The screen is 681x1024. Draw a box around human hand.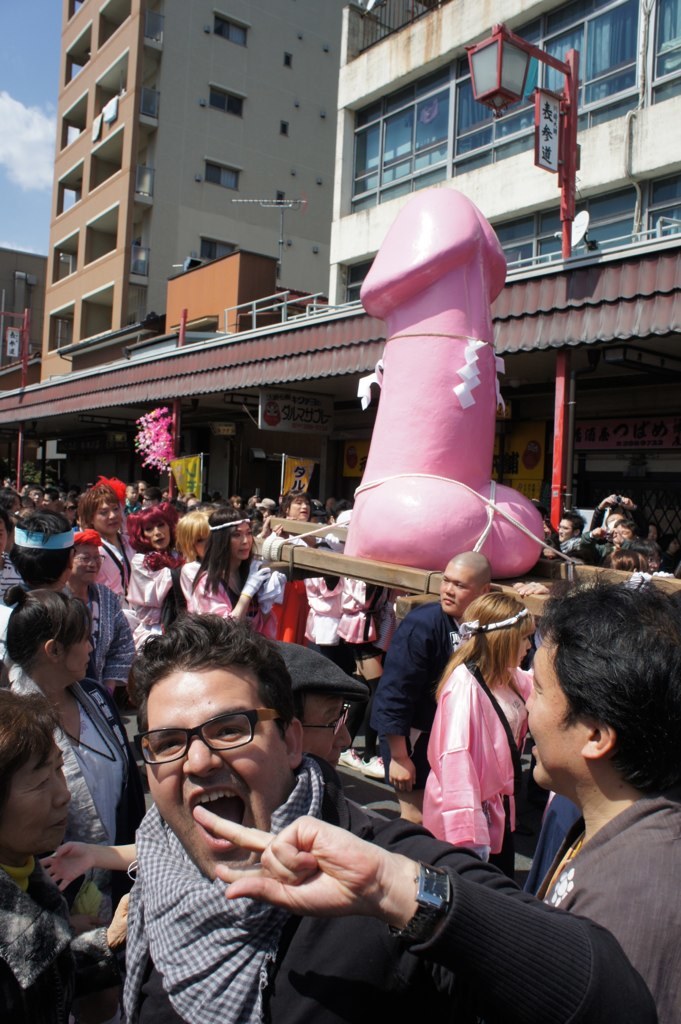
crop(610, 529, 629, 547).
